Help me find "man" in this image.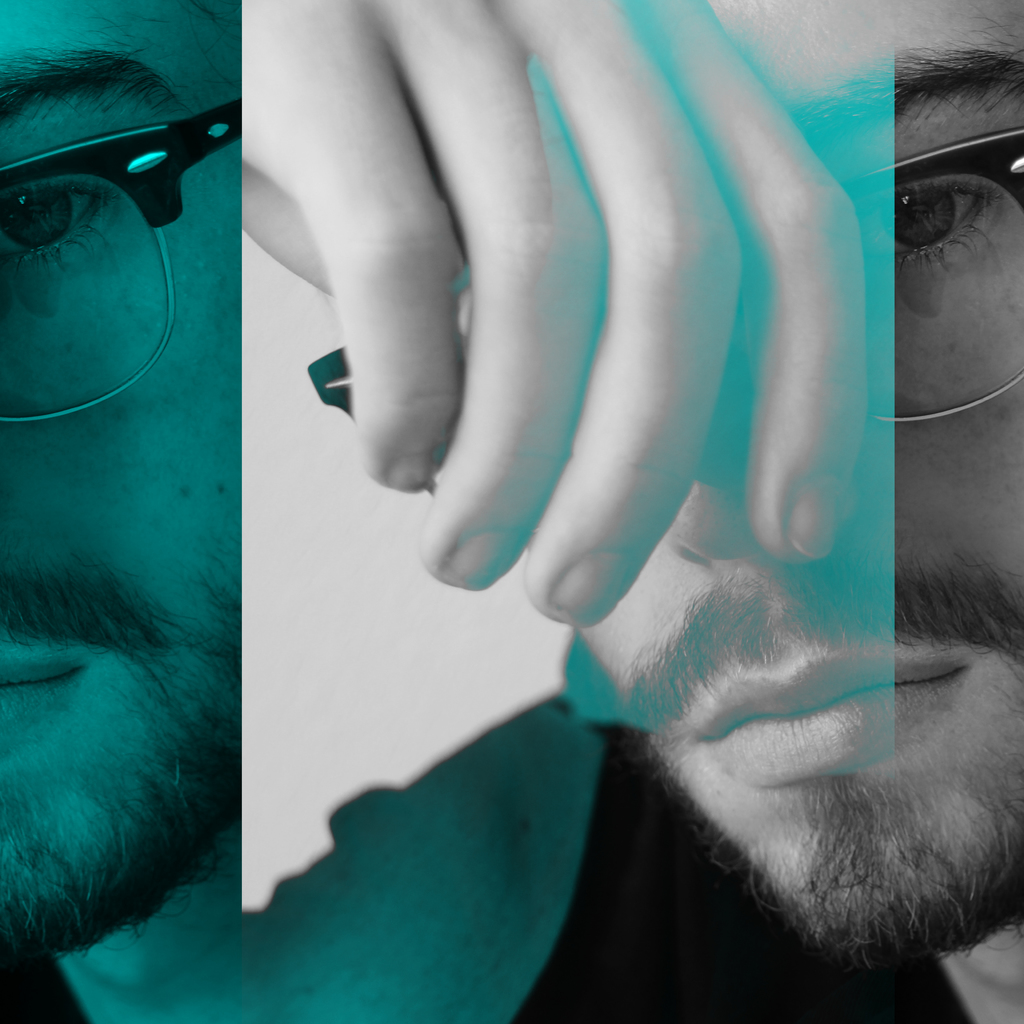
Found it: {"x1": 0, "y1": 1, "x2": 237, "y2": 1023}.
